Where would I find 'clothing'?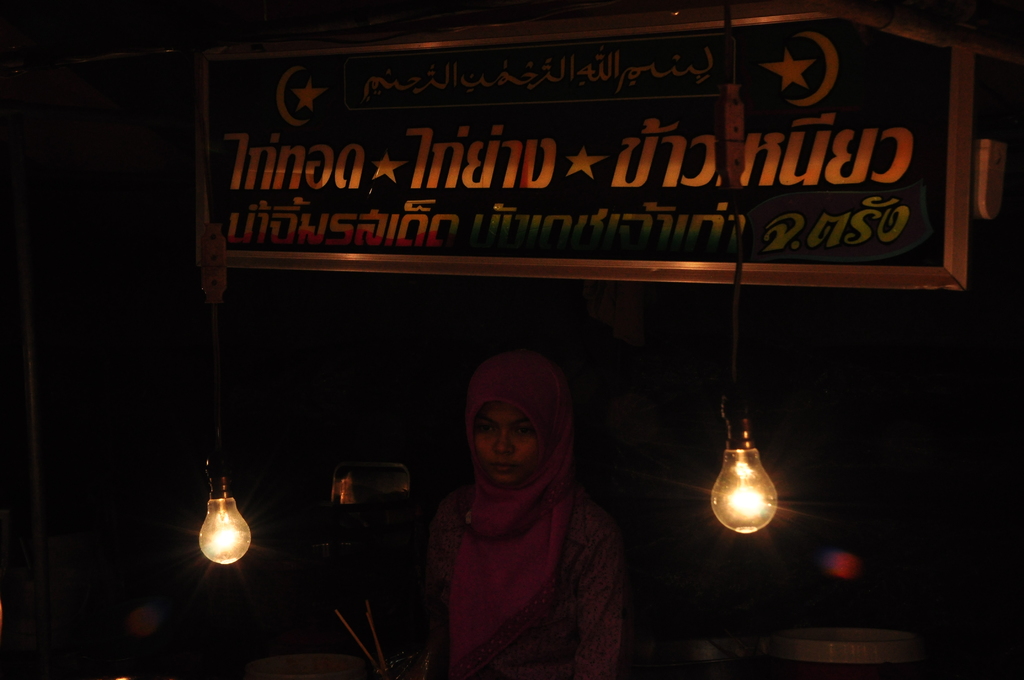
At locate(407, 416, 644, 668).
